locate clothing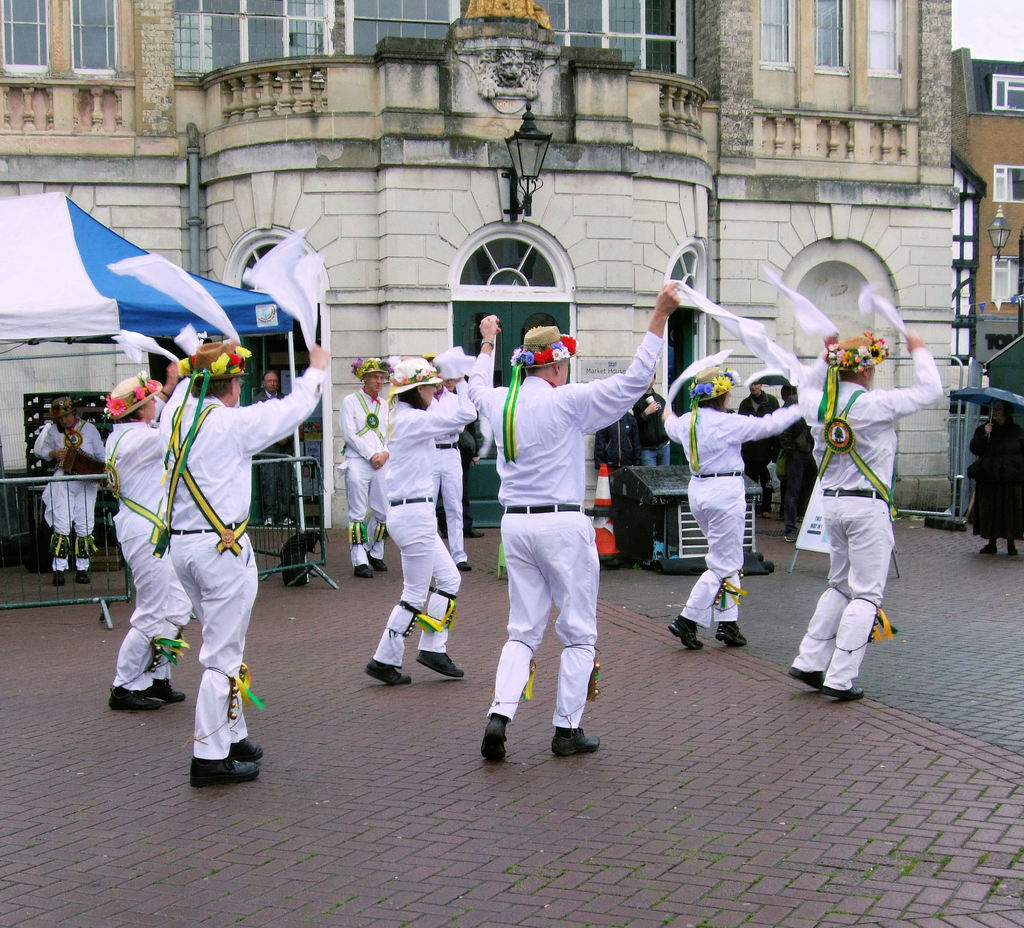
<region>375, 381, 480, 668</region>
